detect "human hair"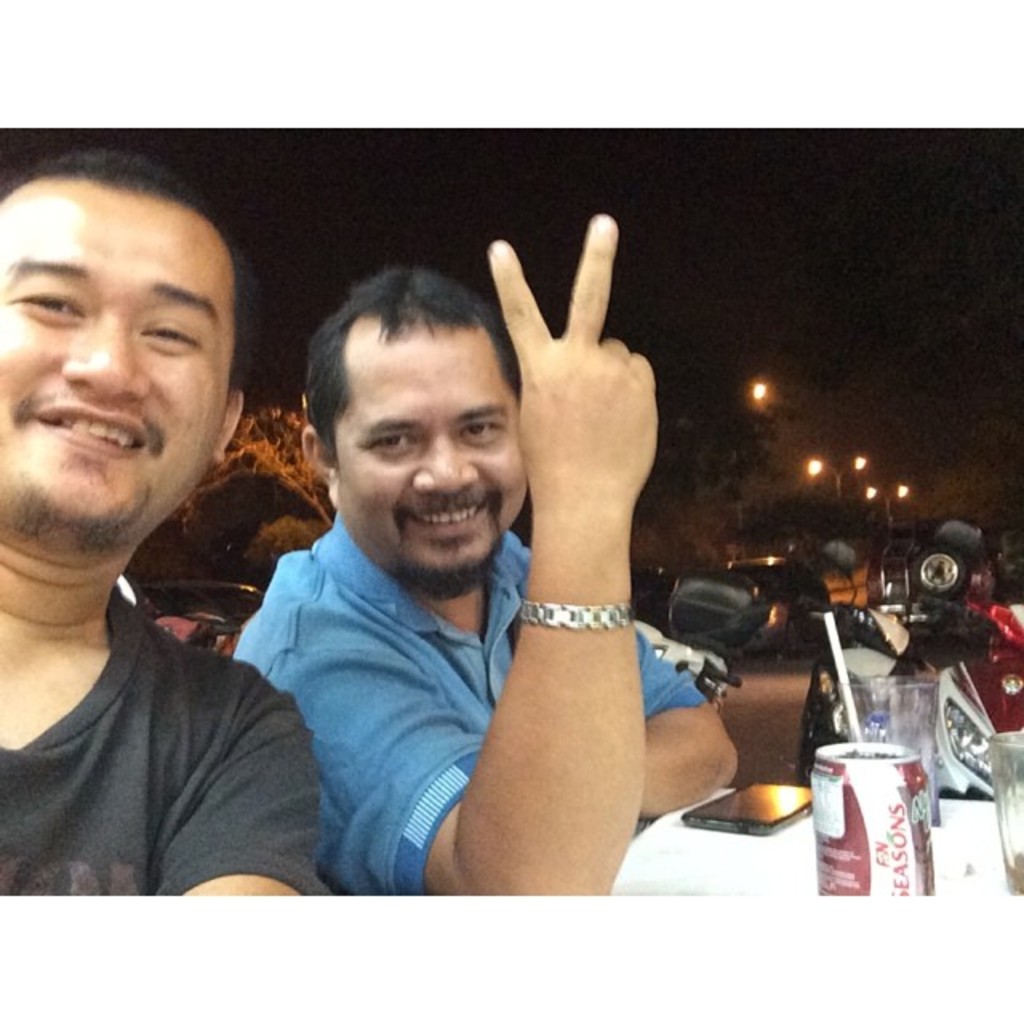
304, 254, 530, 498
